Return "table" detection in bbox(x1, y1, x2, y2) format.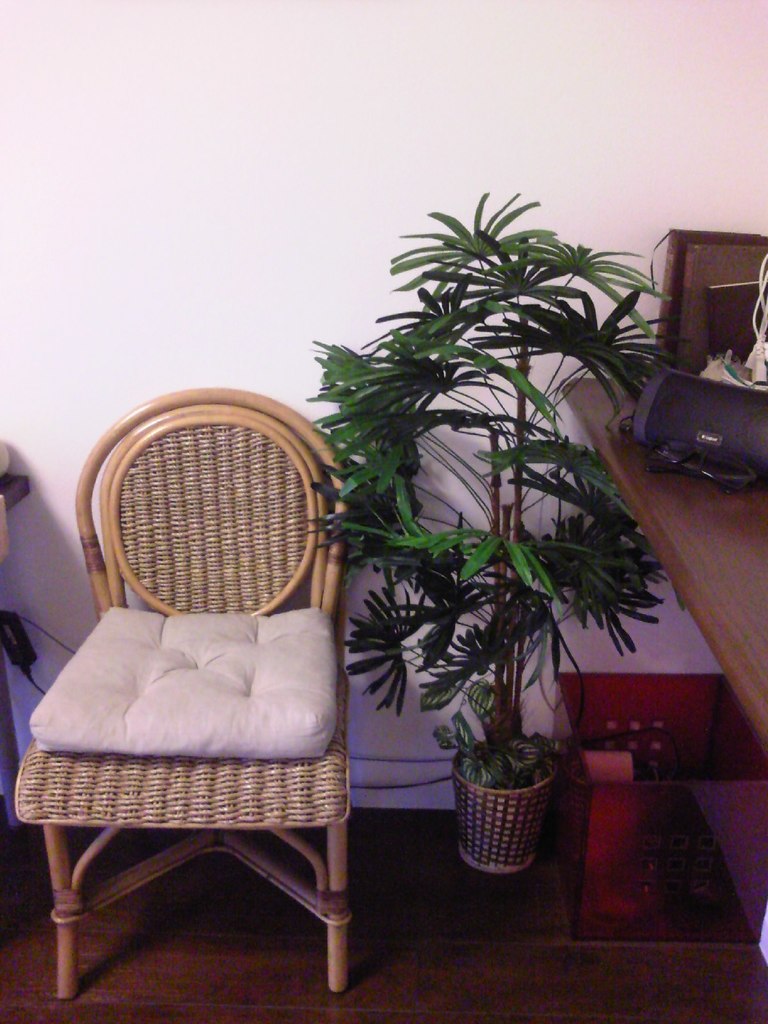
bbox(569, 359, 767, 767).
